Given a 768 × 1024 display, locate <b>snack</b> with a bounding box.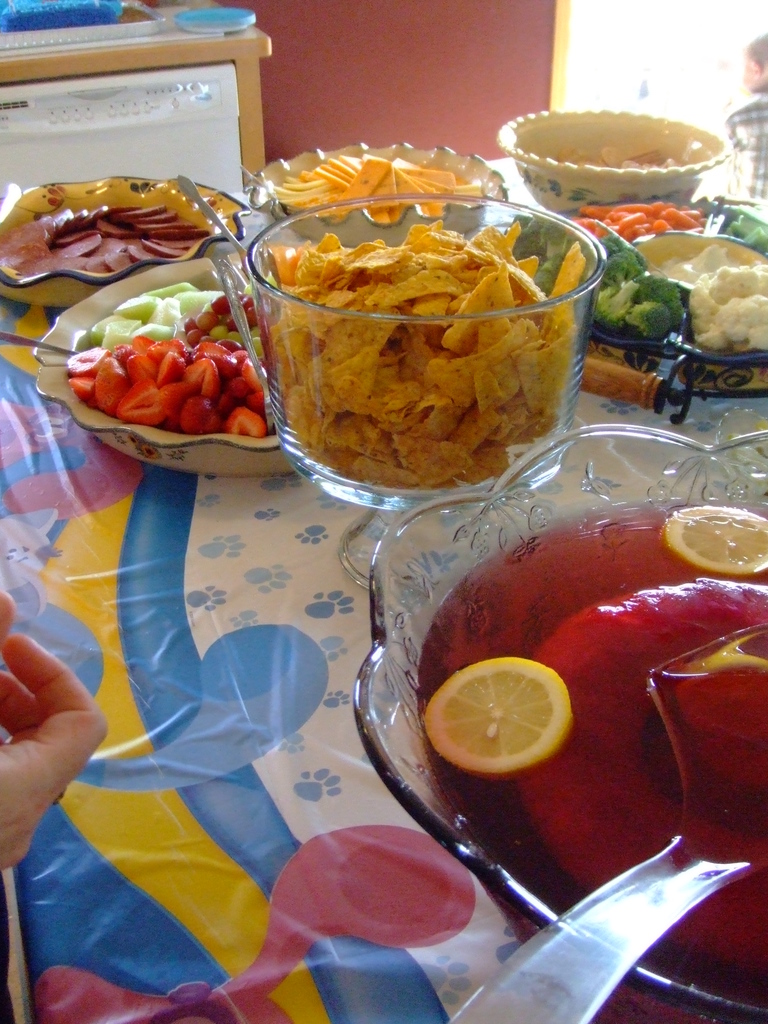
Located: [x1=275, y1=218, x2=576, y2=490].
